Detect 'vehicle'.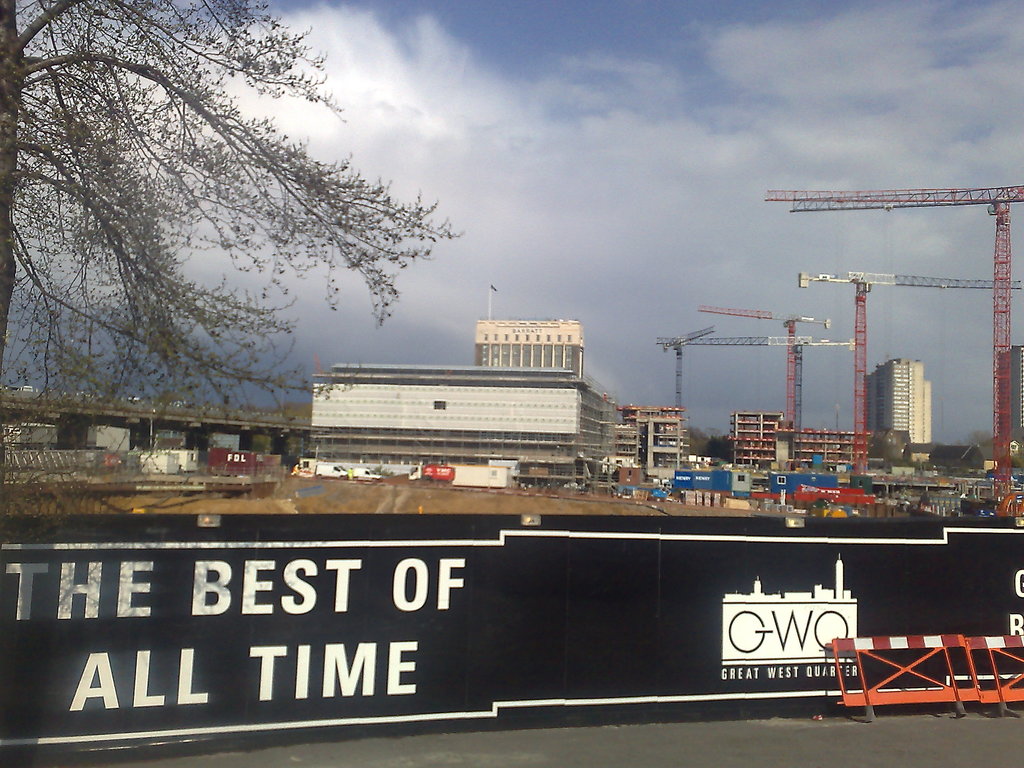
Detected at rect(349, 465, 380, 482).
